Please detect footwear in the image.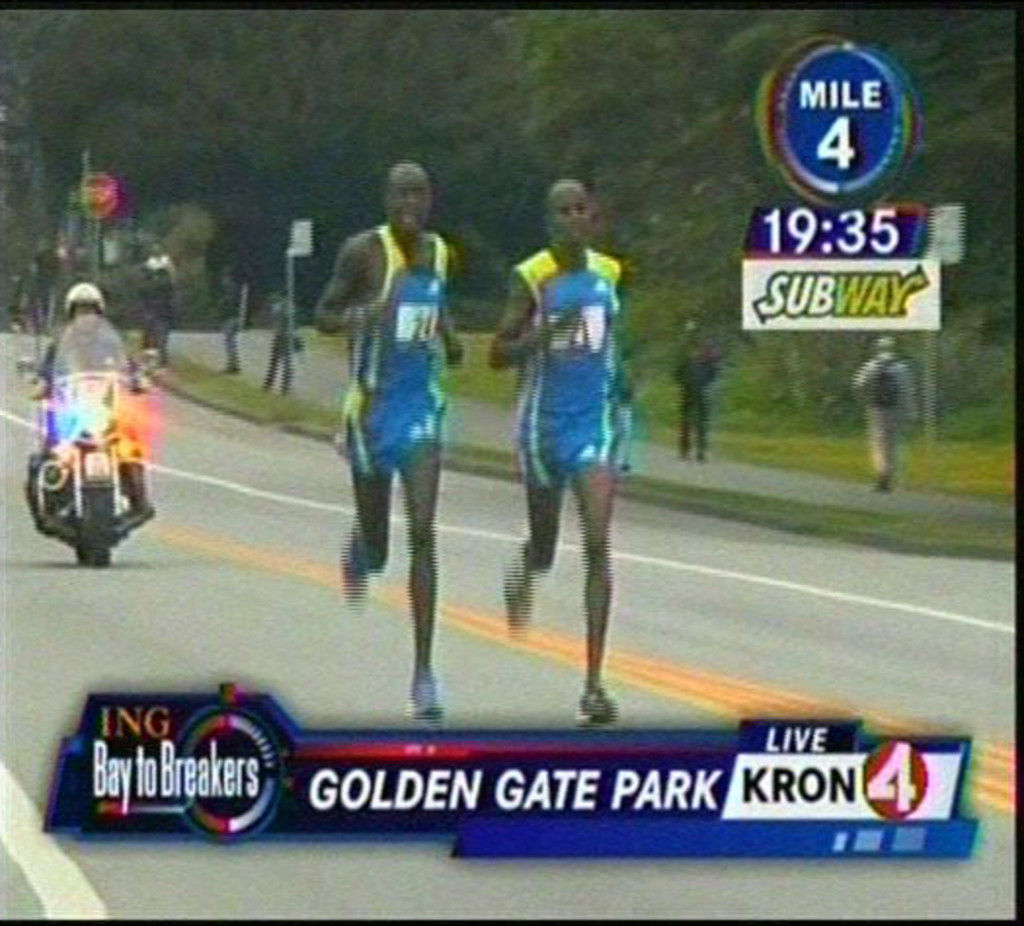
<bbox>579, 690, 610, 725</bbox>.
